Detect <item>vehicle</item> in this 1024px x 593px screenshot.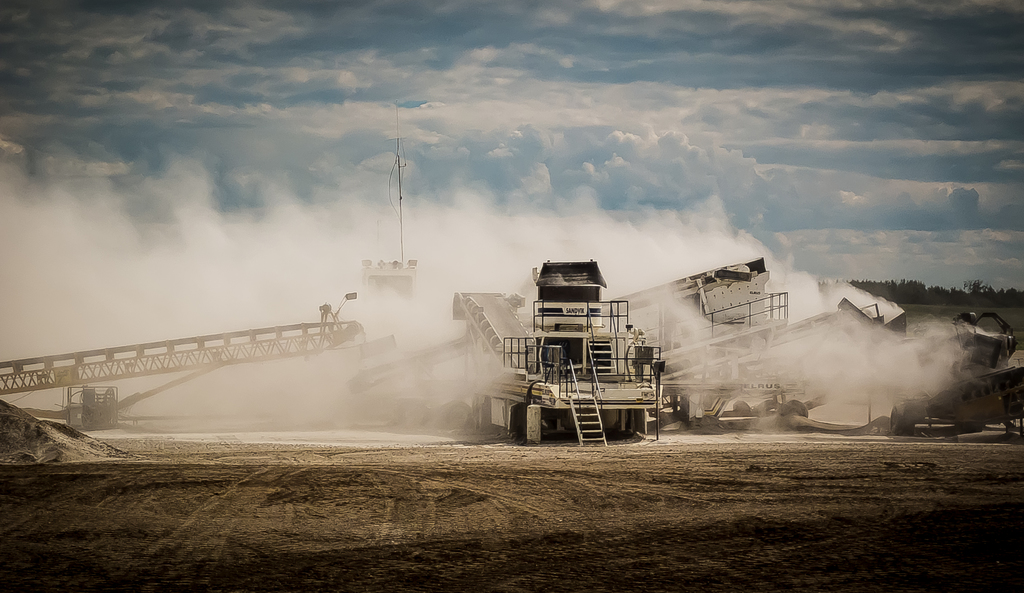
Detection: {"left": 893, "top": 311, "right": 1023, "bottom": 446}.
